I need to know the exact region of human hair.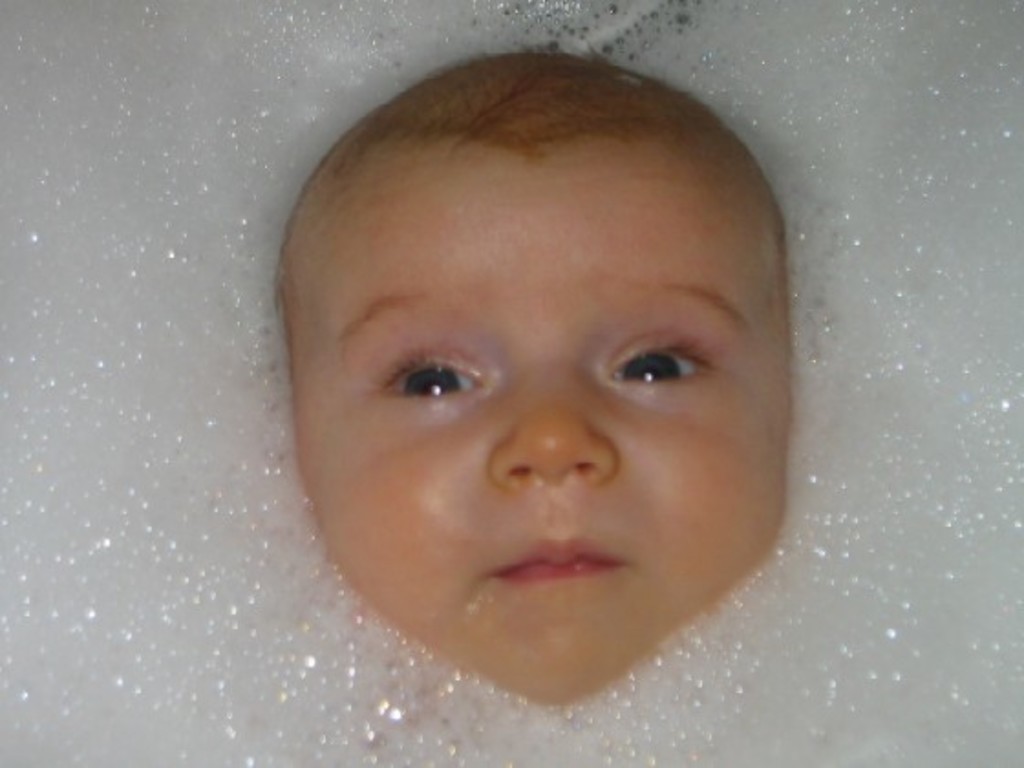
Region: 282 53 773 267.
